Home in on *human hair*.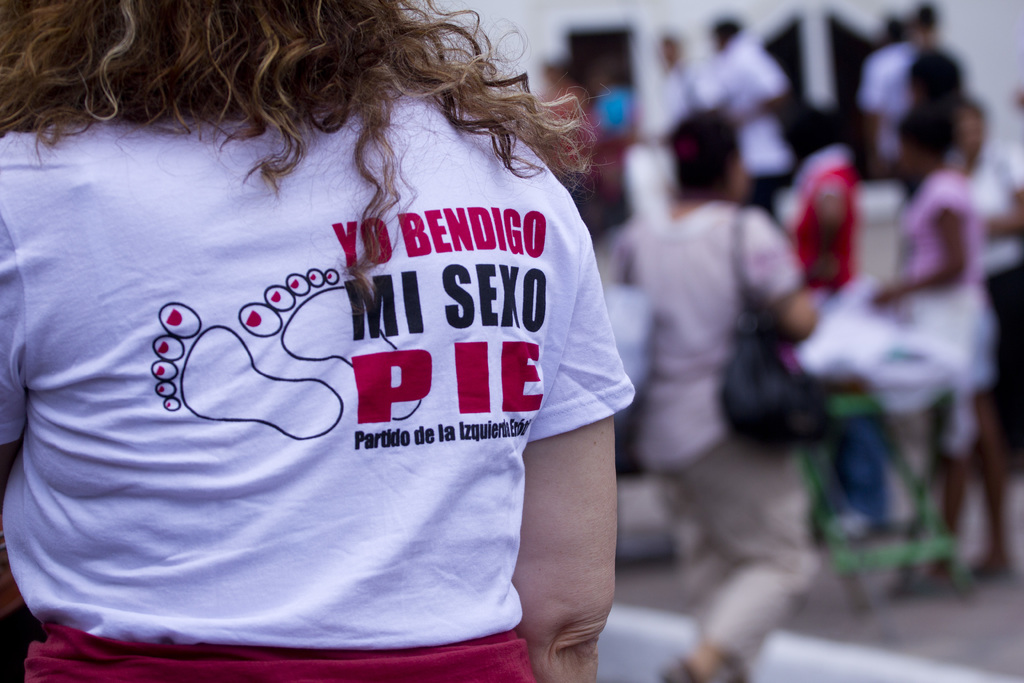
Homed in at x1=35, y1=5, x2=609, y2=372.
